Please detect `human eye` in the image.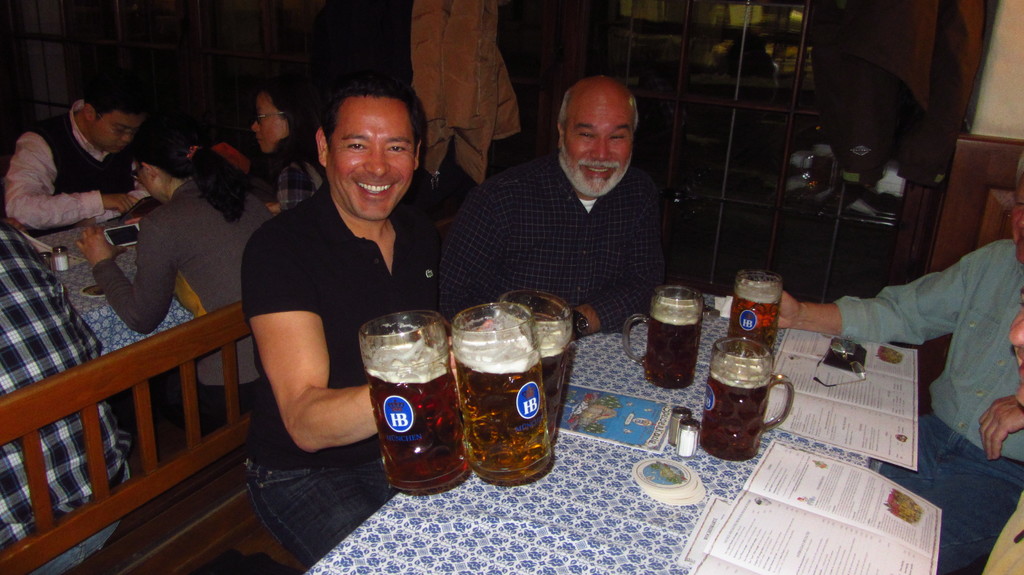
<bbox>110, 126, 127, 138</bbox>.
